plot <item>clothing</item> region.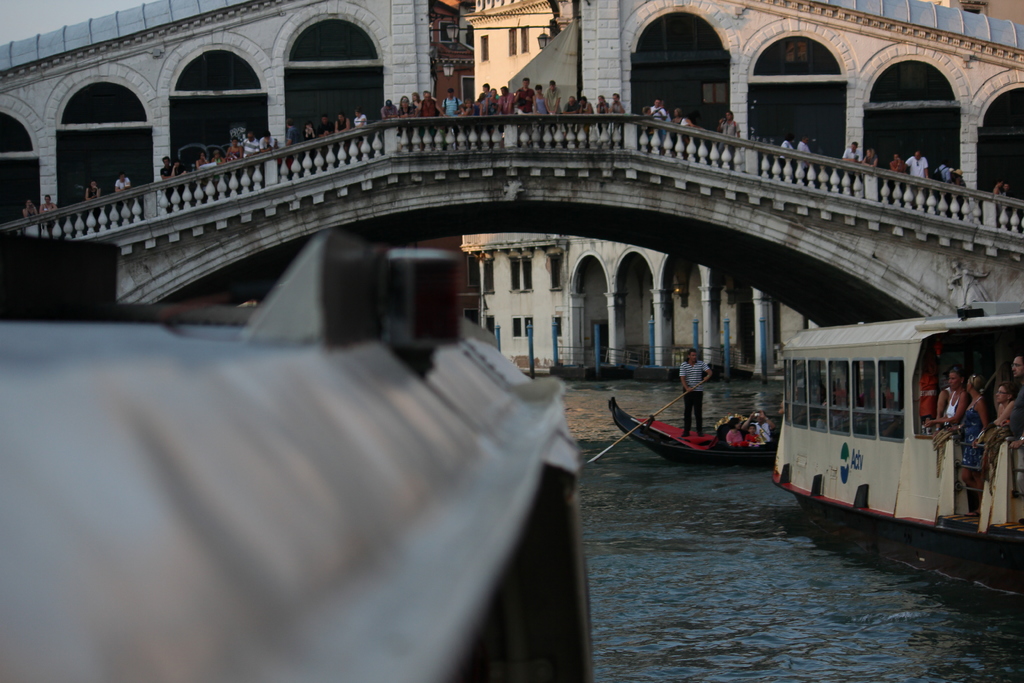
Plotted at locate(20, 199, 38, 221).
